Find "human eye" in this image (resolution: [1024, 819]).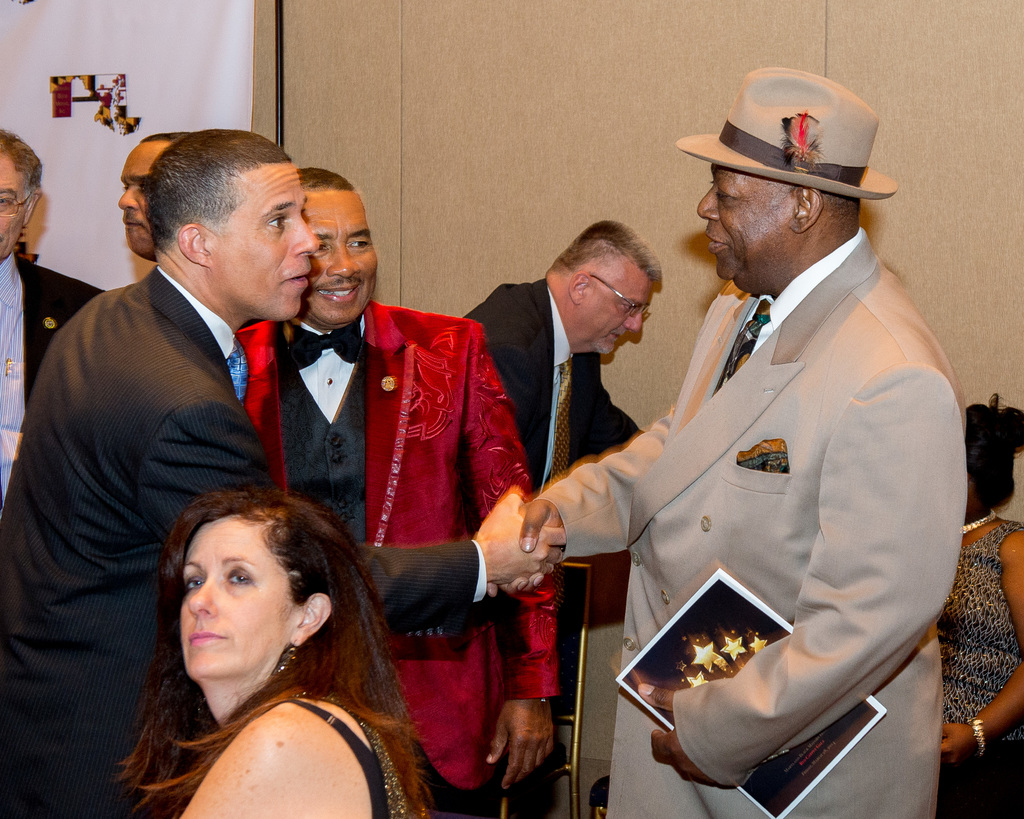
box=[314, 240, 330, 255].
